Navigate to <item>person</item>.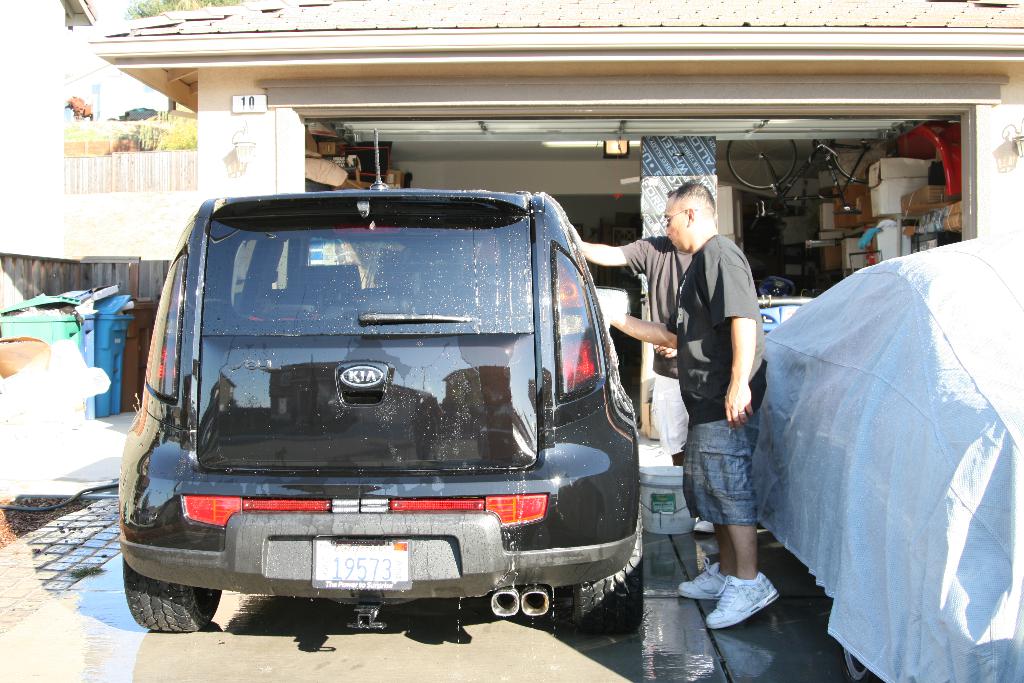
Navigation target: bbox(644, 158, 775, 618).
